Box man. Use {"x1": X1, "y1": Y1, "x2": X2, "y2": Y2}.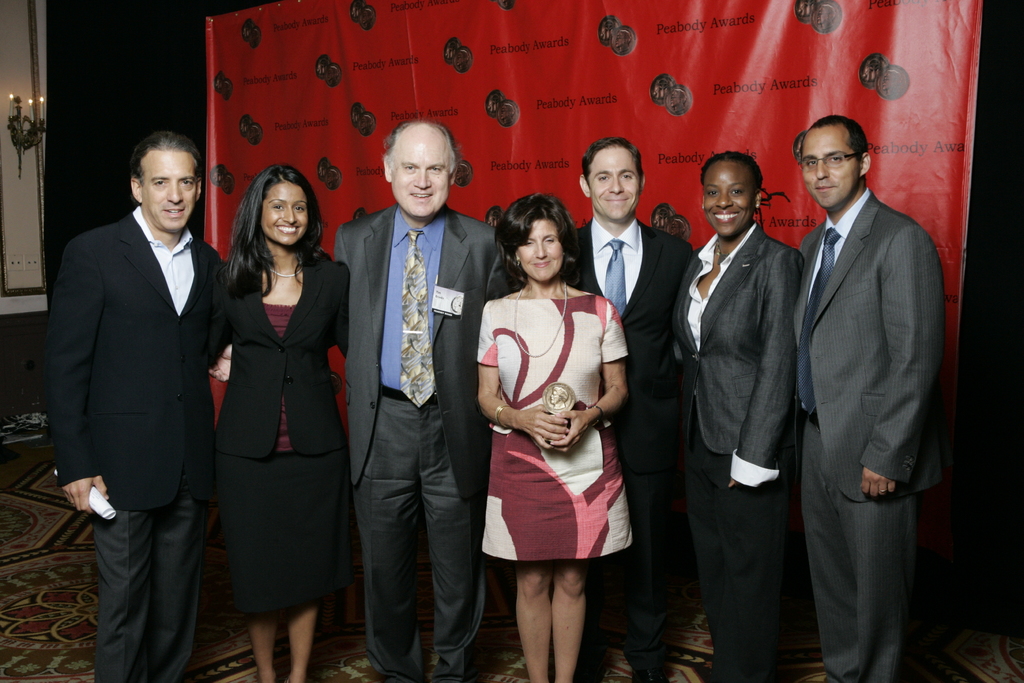
{"x1": 42, "y1": 129, "x2": 346, "y2": 682}.
